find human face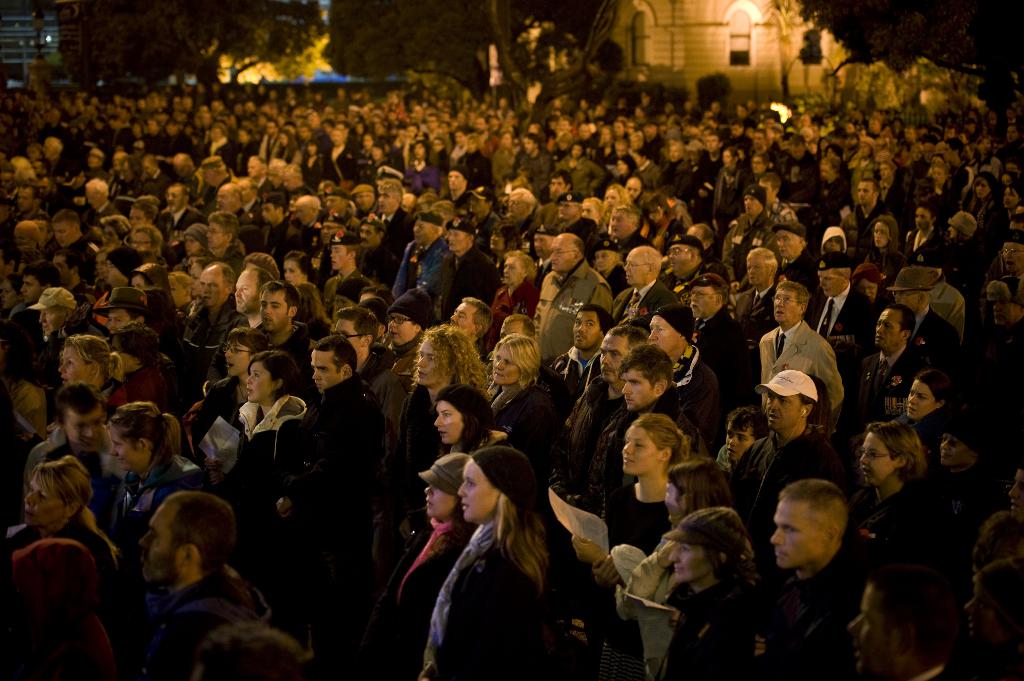
rect(773, 289, 797, 323)
